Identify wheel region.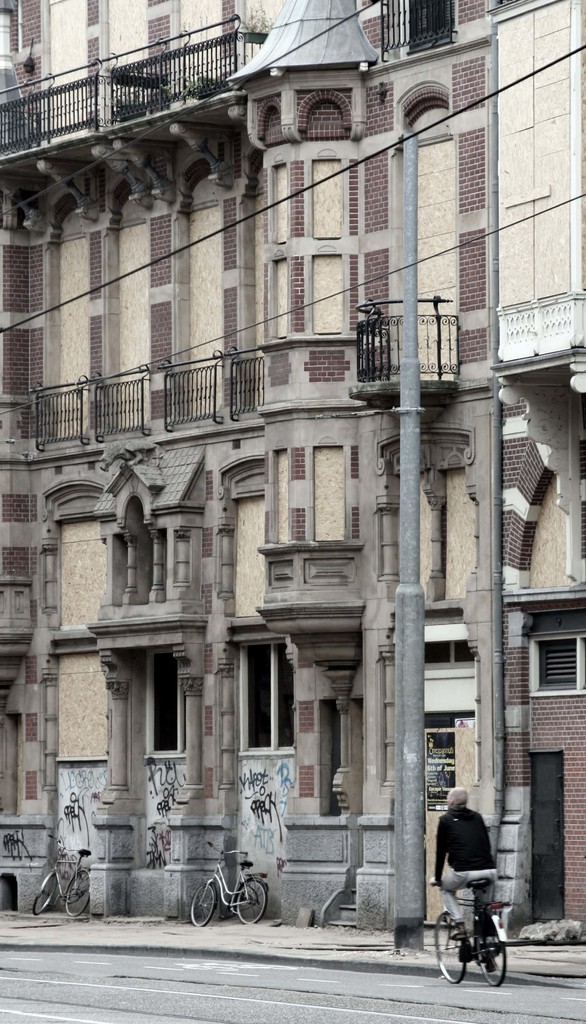
Region: Rect(433, 911, 468, 986).
